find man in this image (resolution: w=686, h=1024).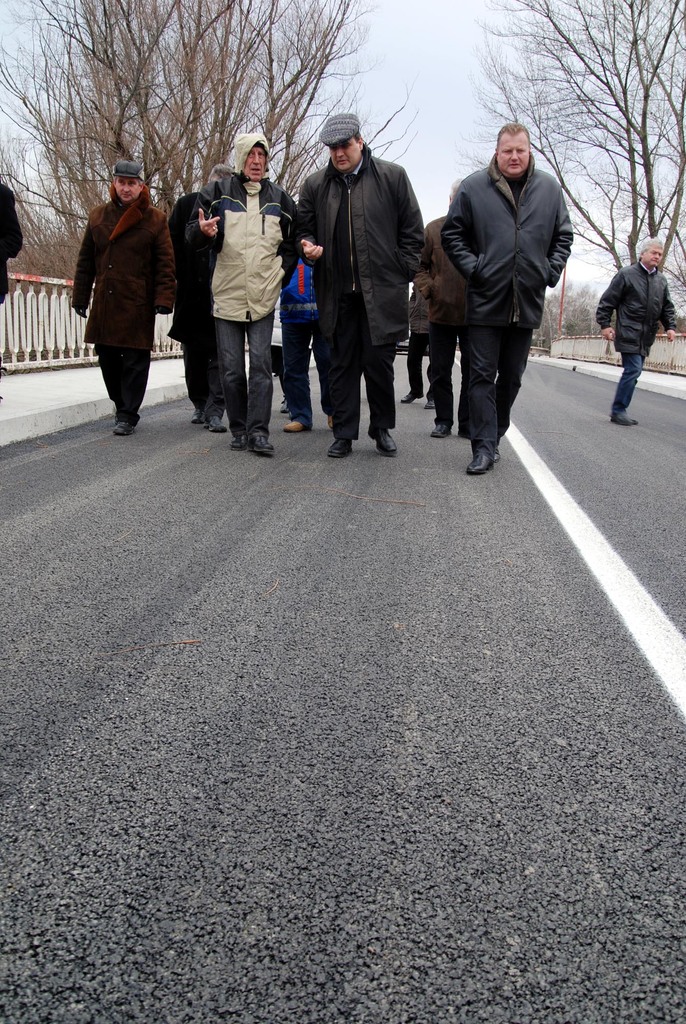
598, 236, 682, 424.
